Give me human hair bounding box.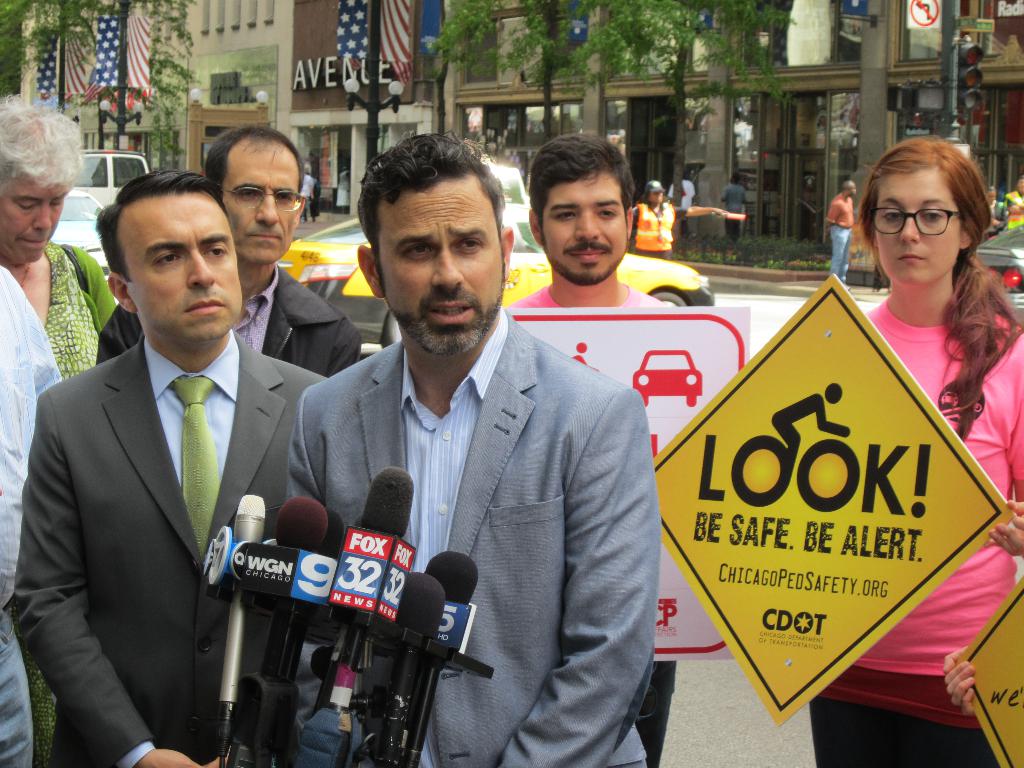
bbox=[202, 120, 310, 197].
